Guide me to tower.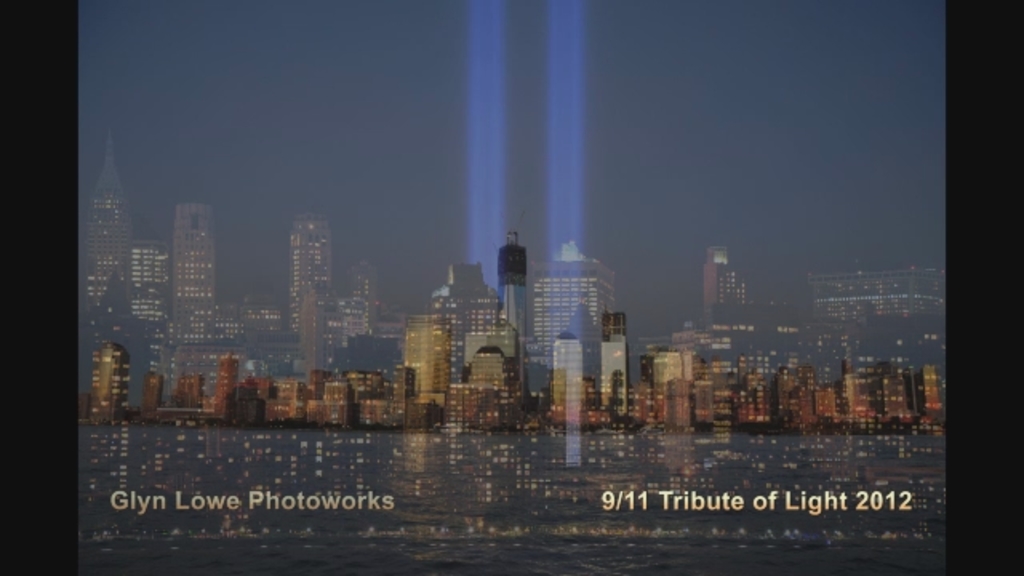
Guidance: pyautogui.locateOnScreen(82, 128, 130, 411).
